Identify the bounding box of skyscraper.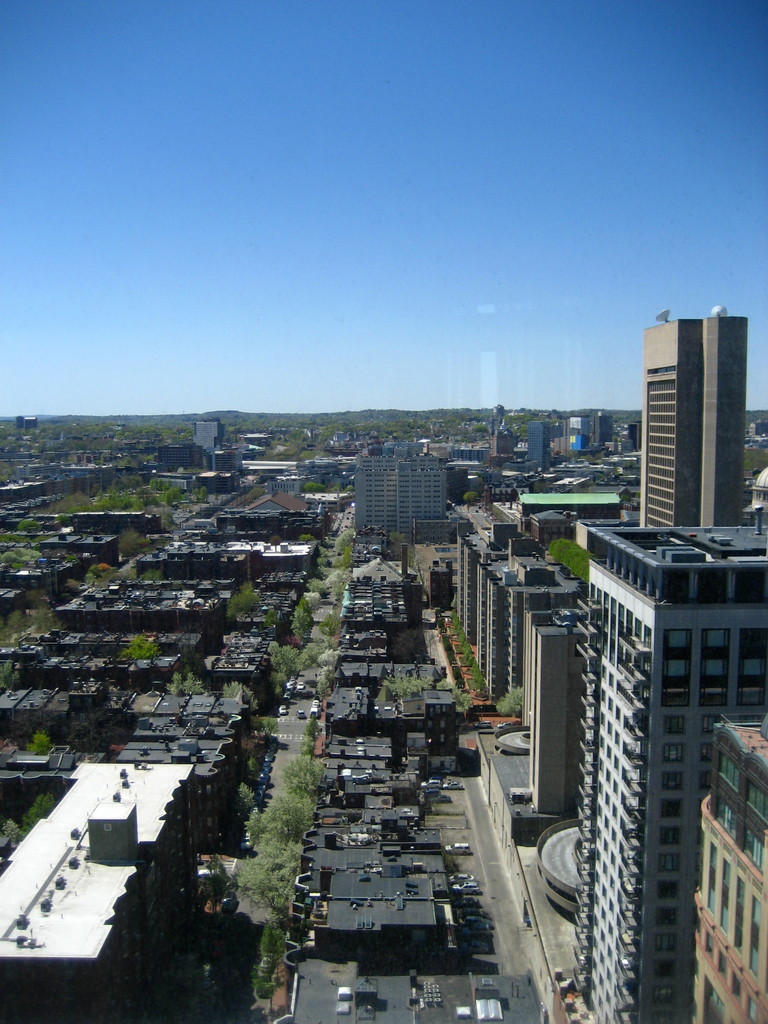
[594, 415, 611, 444].
